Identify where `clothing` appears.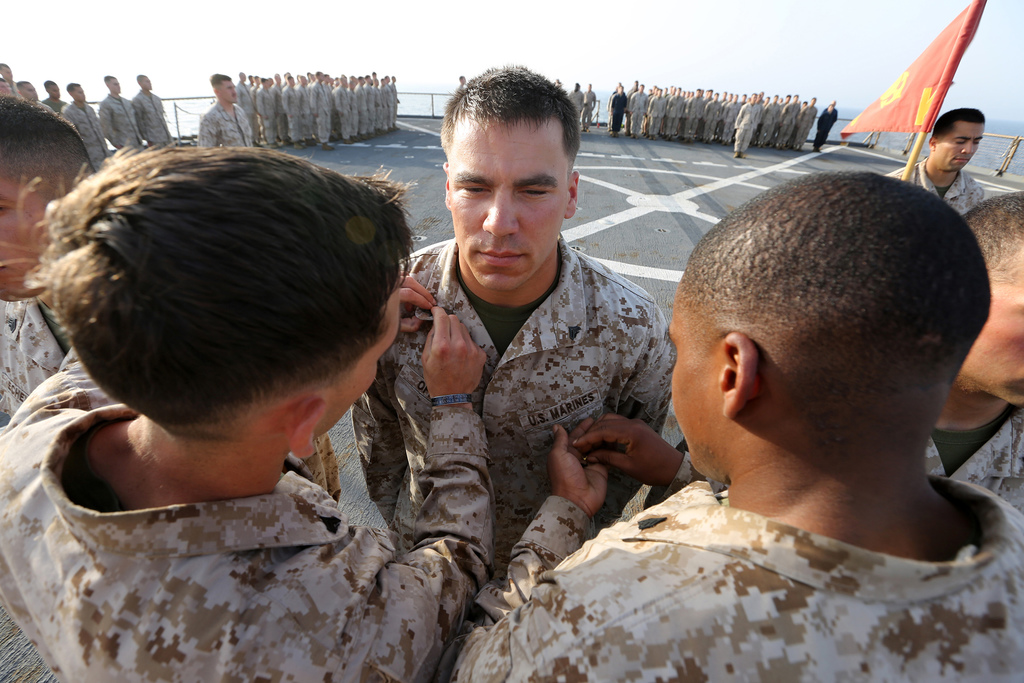
Appears at region(780, 98, 797, 145).
